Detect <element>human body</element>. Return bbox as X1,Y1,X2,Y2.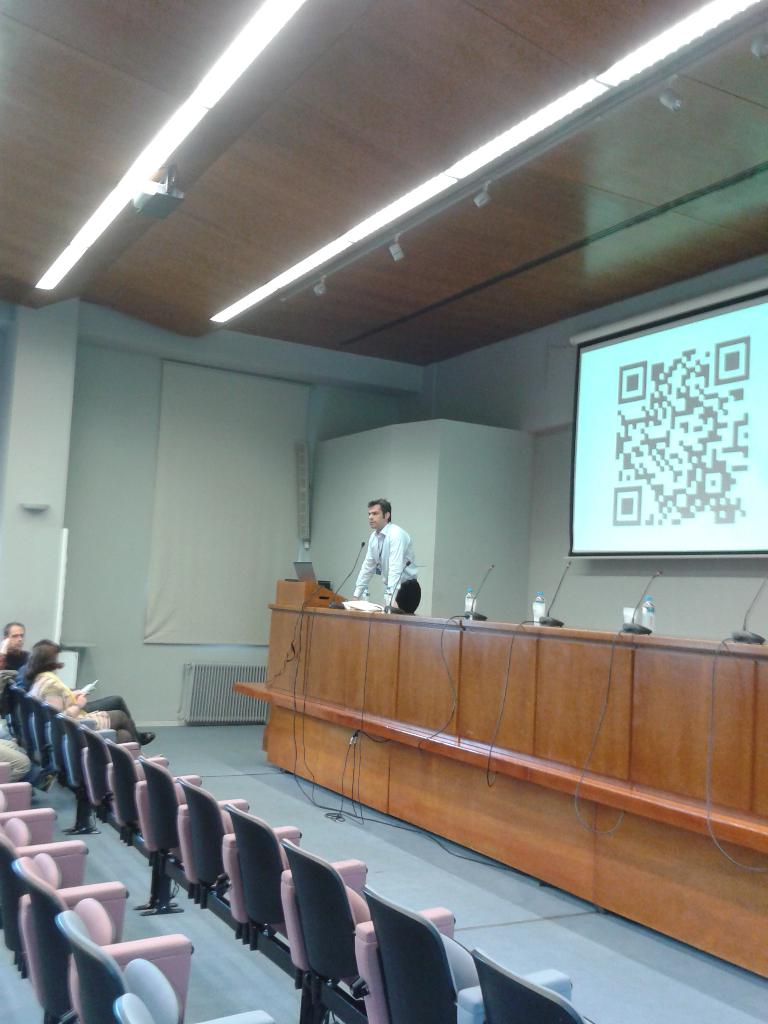
30,683,156,755.
